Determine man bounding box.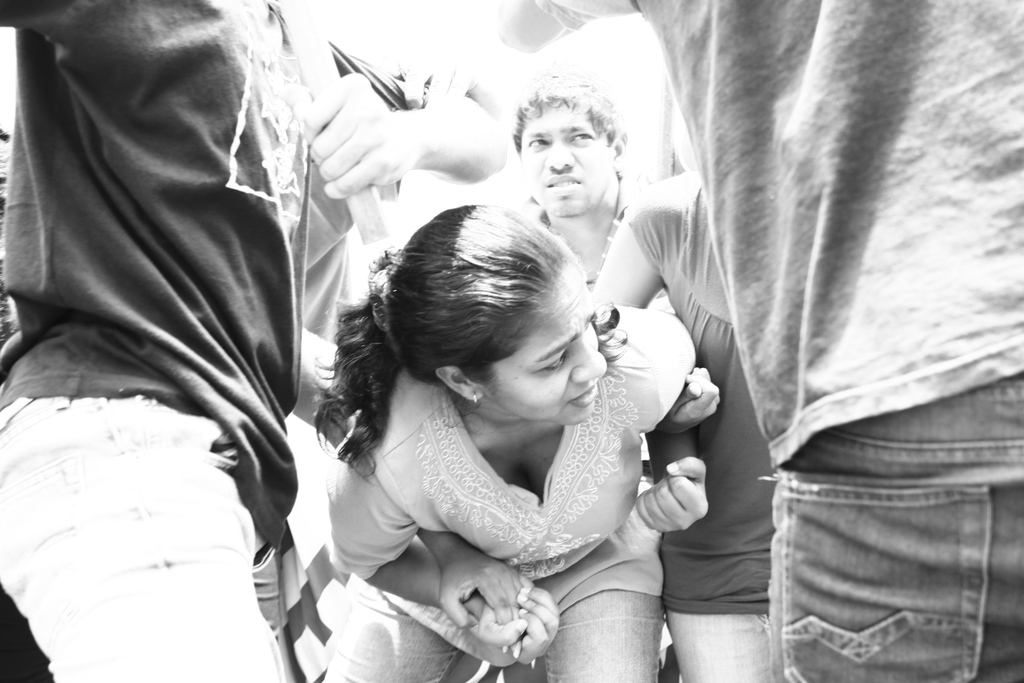
Determined: crop(506, 76, 773, 682).
